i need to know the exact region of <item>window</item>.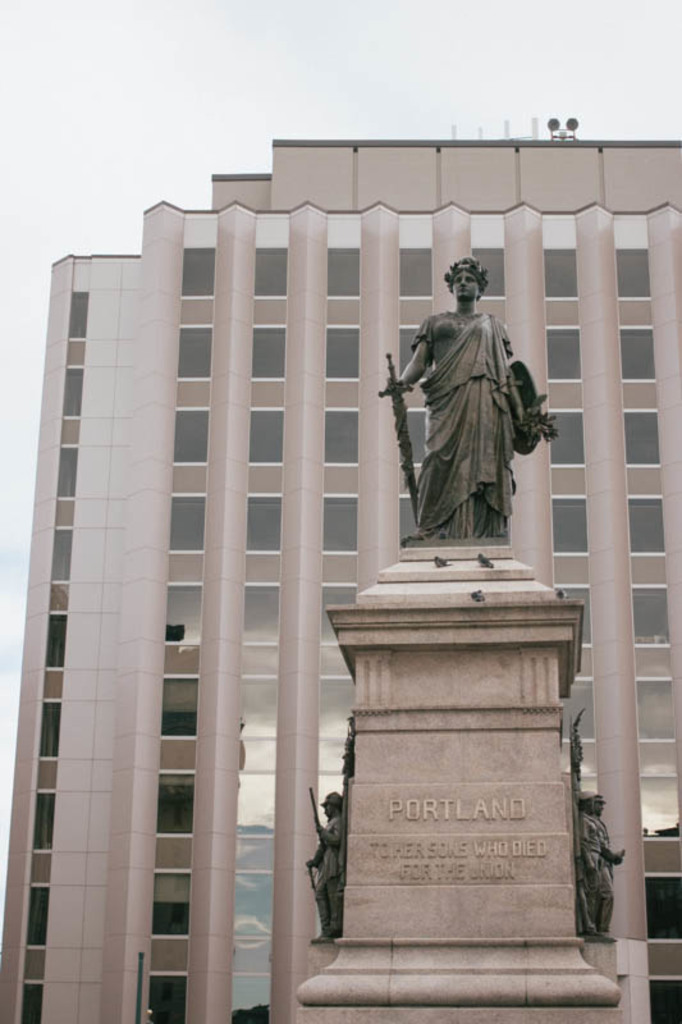
Region: <region>234, 873, 269, 937</region>.
